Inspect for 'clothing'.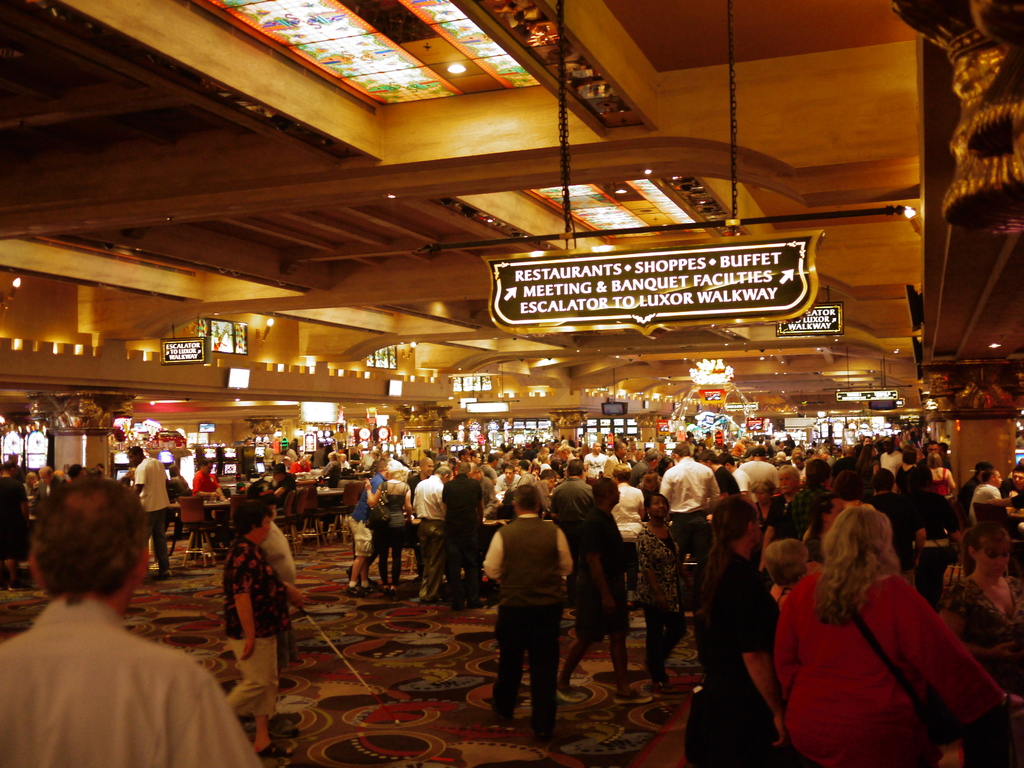
Inspection: 219, 531, 288, 724.
